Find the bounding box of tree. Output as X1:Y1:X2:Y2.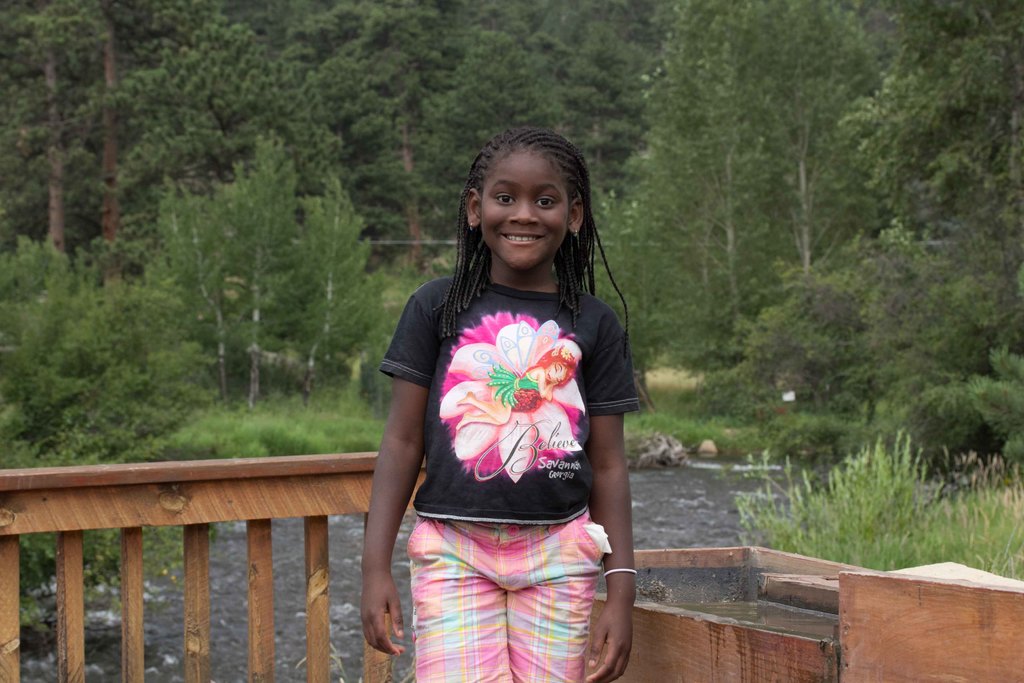
291:169:388:365.
